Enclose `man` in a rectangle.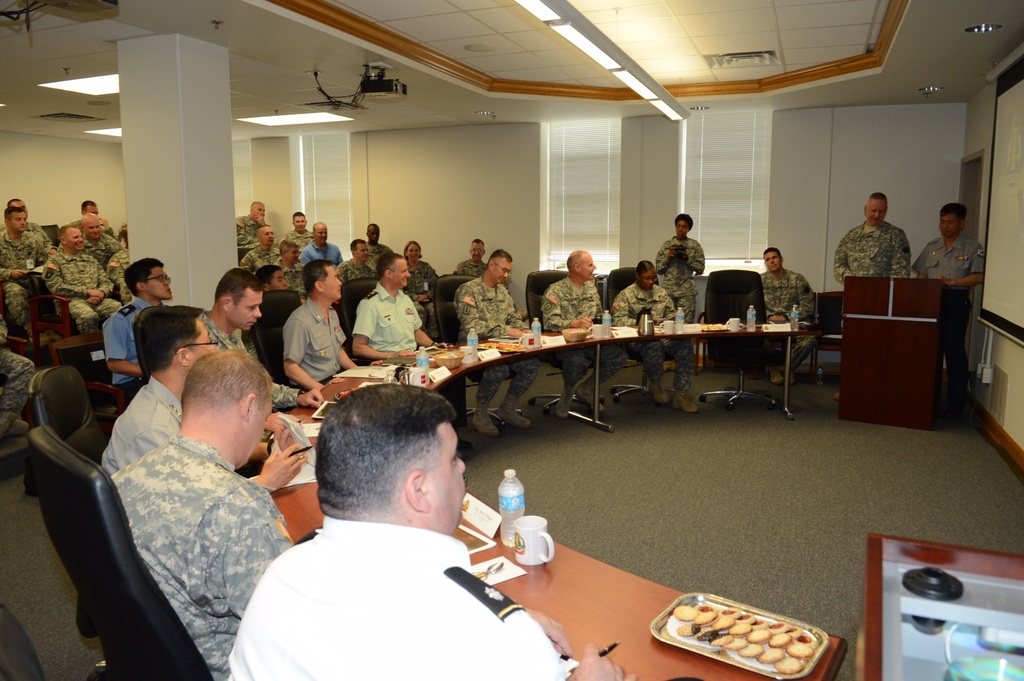
(x1=353, y1=250, x2=441, y2=377).
